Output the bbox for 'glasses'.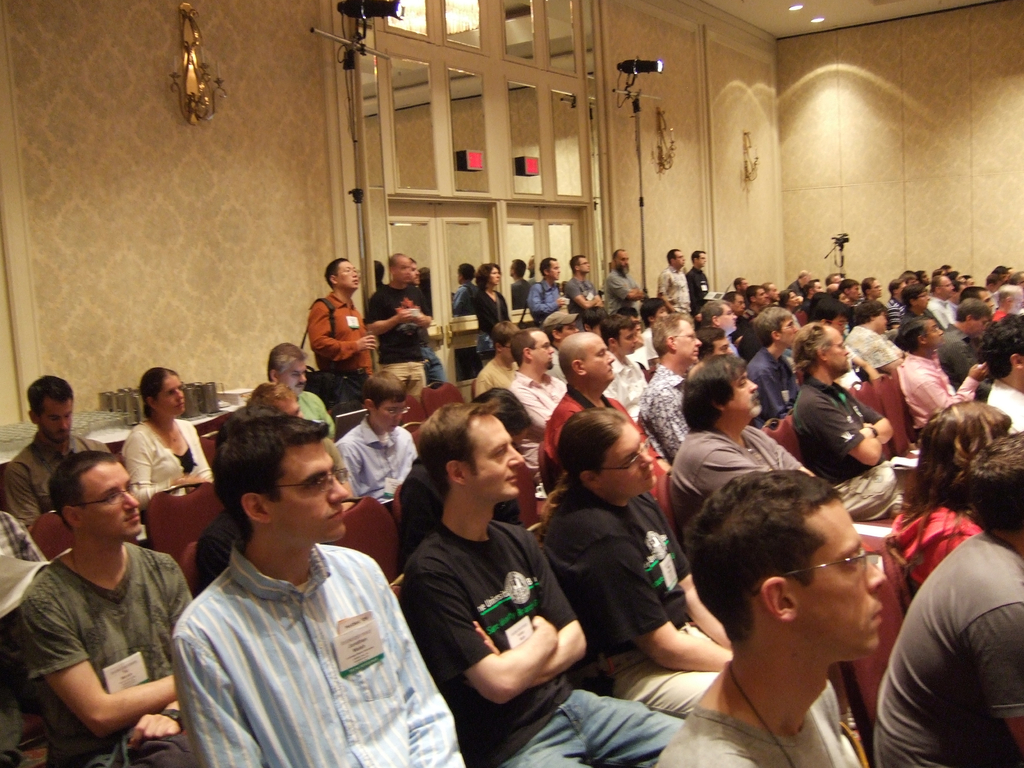
BBox(590, 432, 644, 473).
